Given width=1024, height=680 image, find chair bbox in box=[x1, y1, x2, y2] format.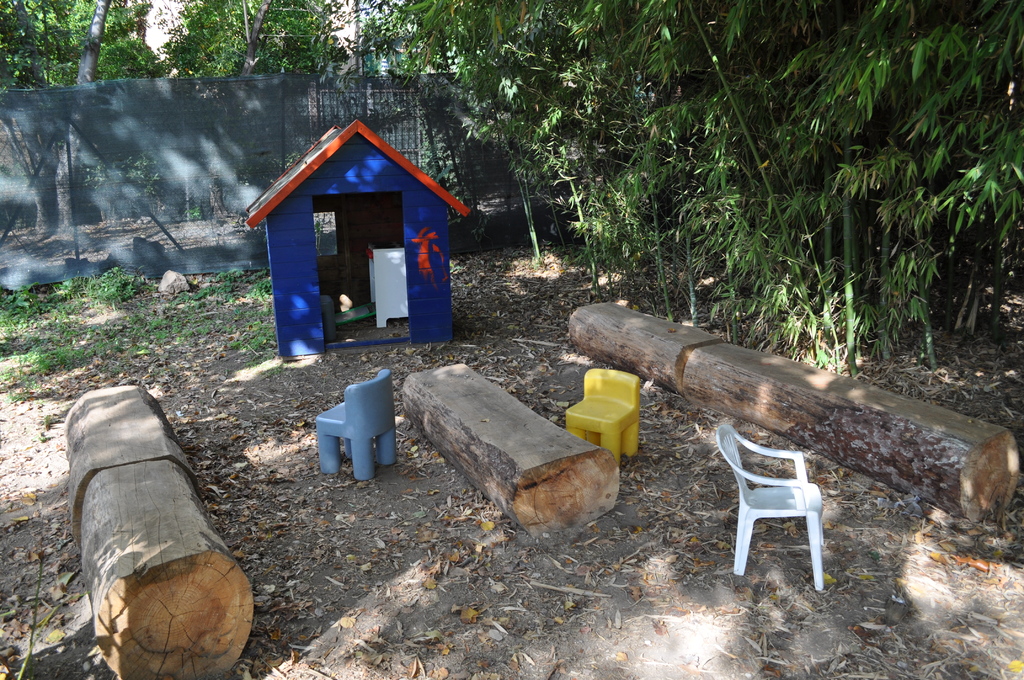
box=[314, 366, 397, 482].
